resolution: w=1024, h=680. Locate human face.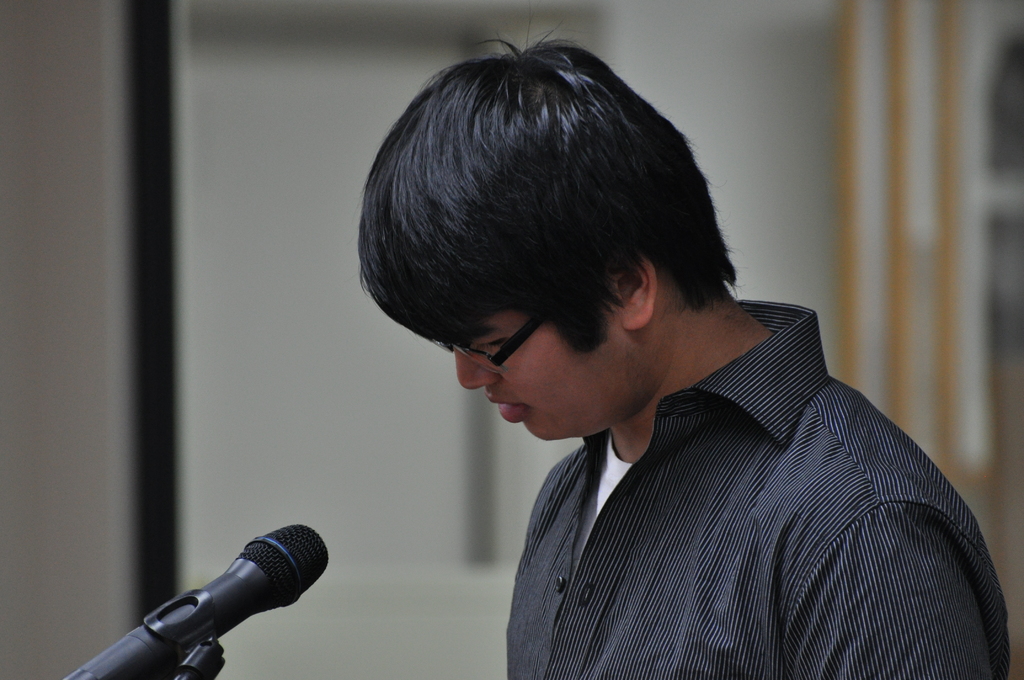
l=441, t=309, r=646, b=446.
